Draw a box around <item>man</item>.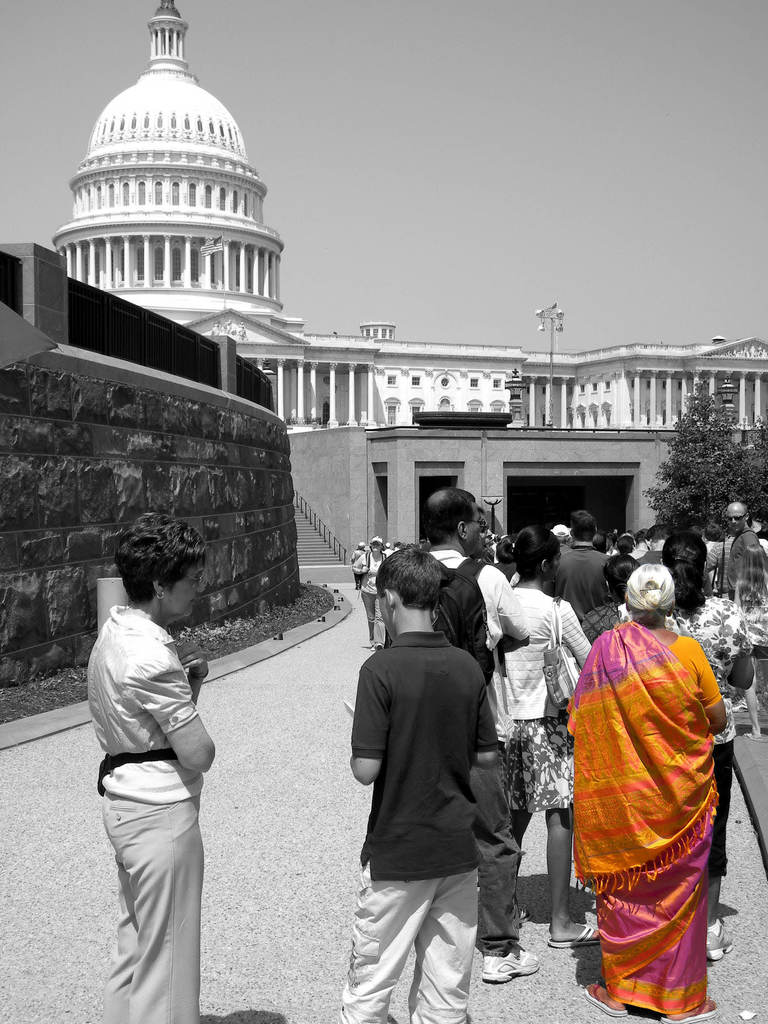
550/511/614/616.
